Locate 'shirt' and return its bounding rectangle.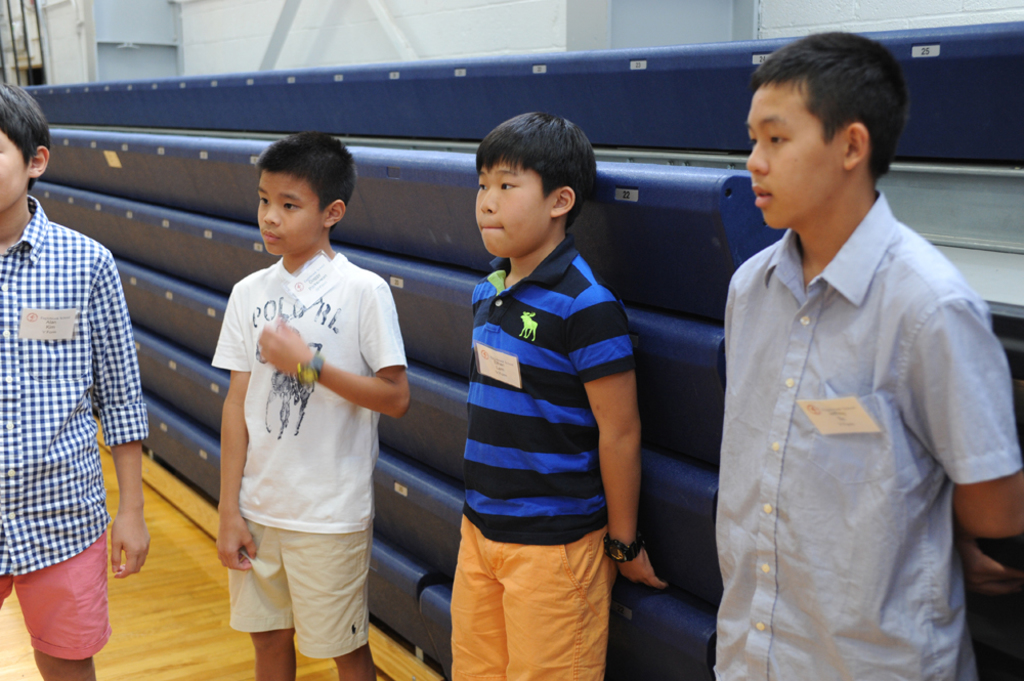
l=0, t=194, r=152, b=577.
